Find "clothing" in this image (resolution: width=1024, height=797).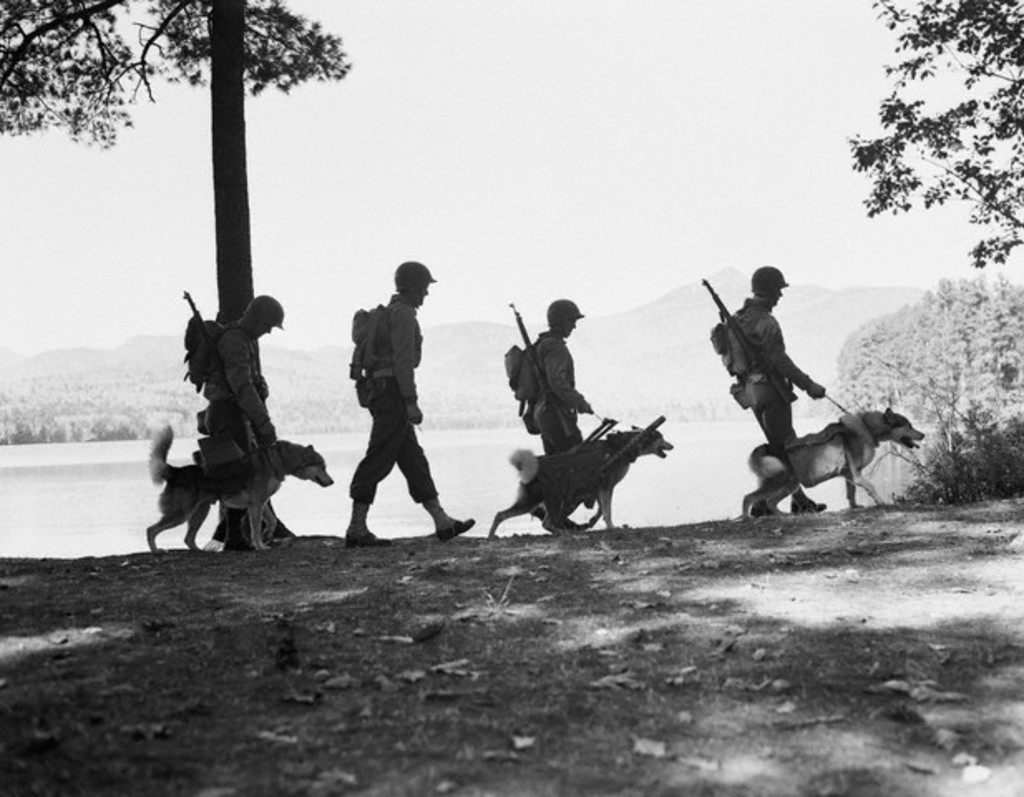
detection(354, 291, 443, 508).
